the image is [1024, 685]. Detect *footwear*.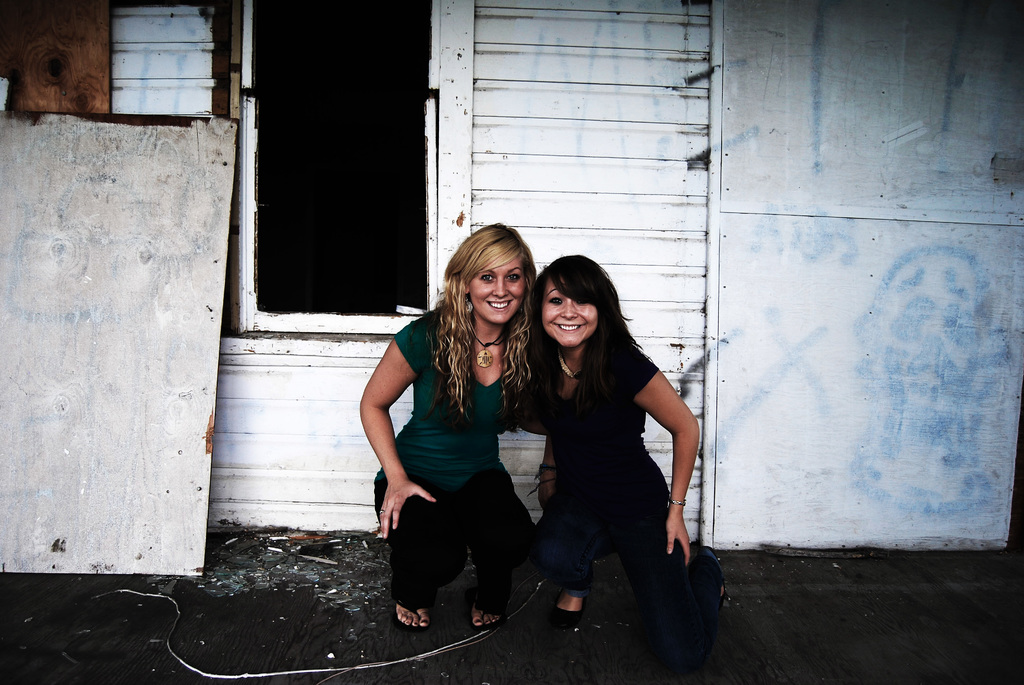
Detection: x1=398, y1=607, x2=429, y2=628.
